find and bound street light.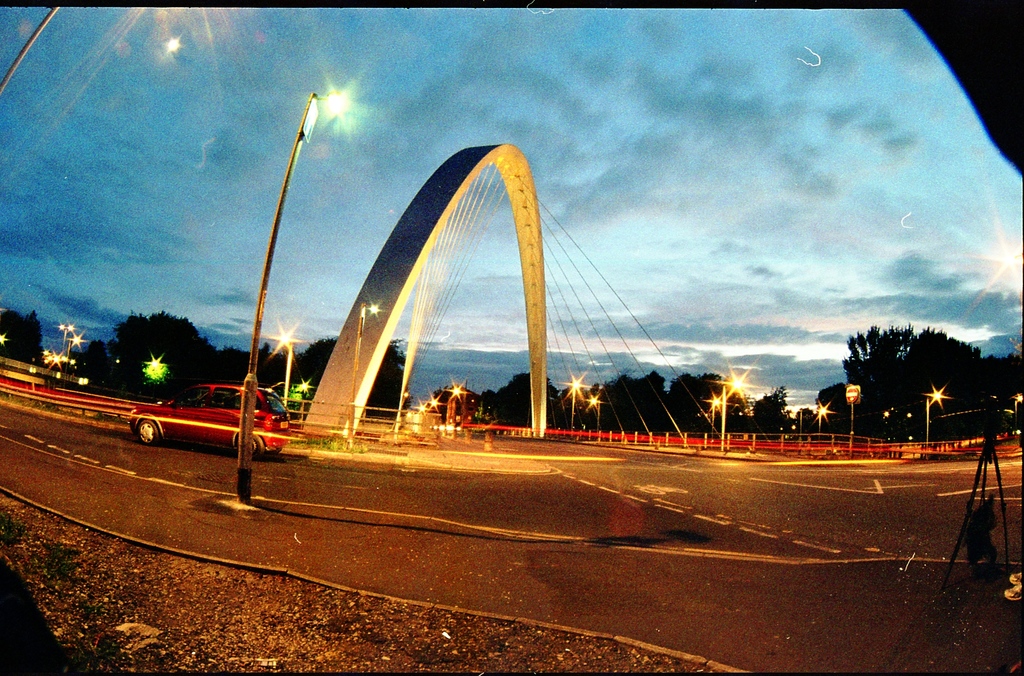
Bound: crop(920, 386, 948, 463).
